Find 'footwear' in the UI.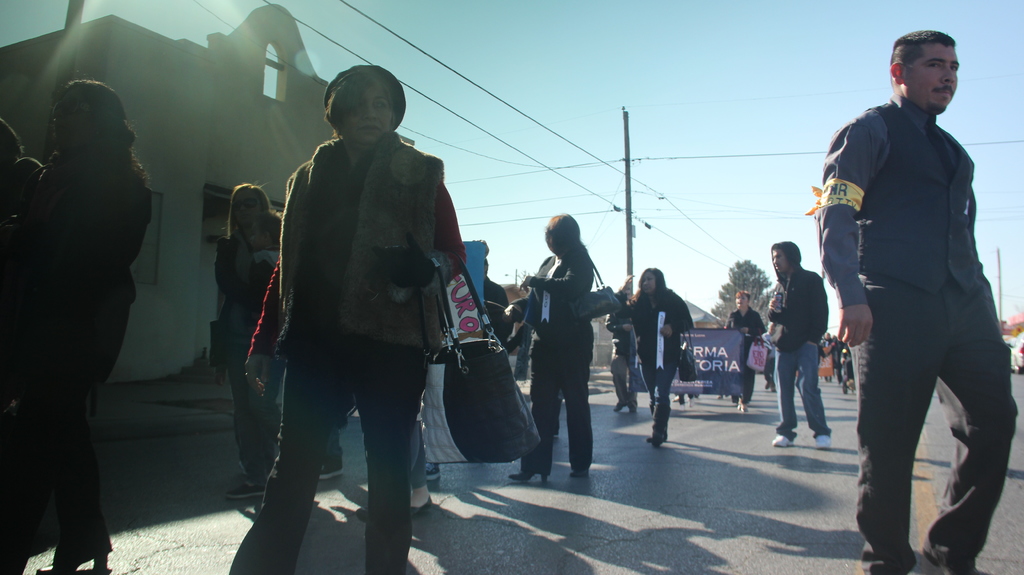
UI element at x1=504 y1=444 x2=558 y2=482.
